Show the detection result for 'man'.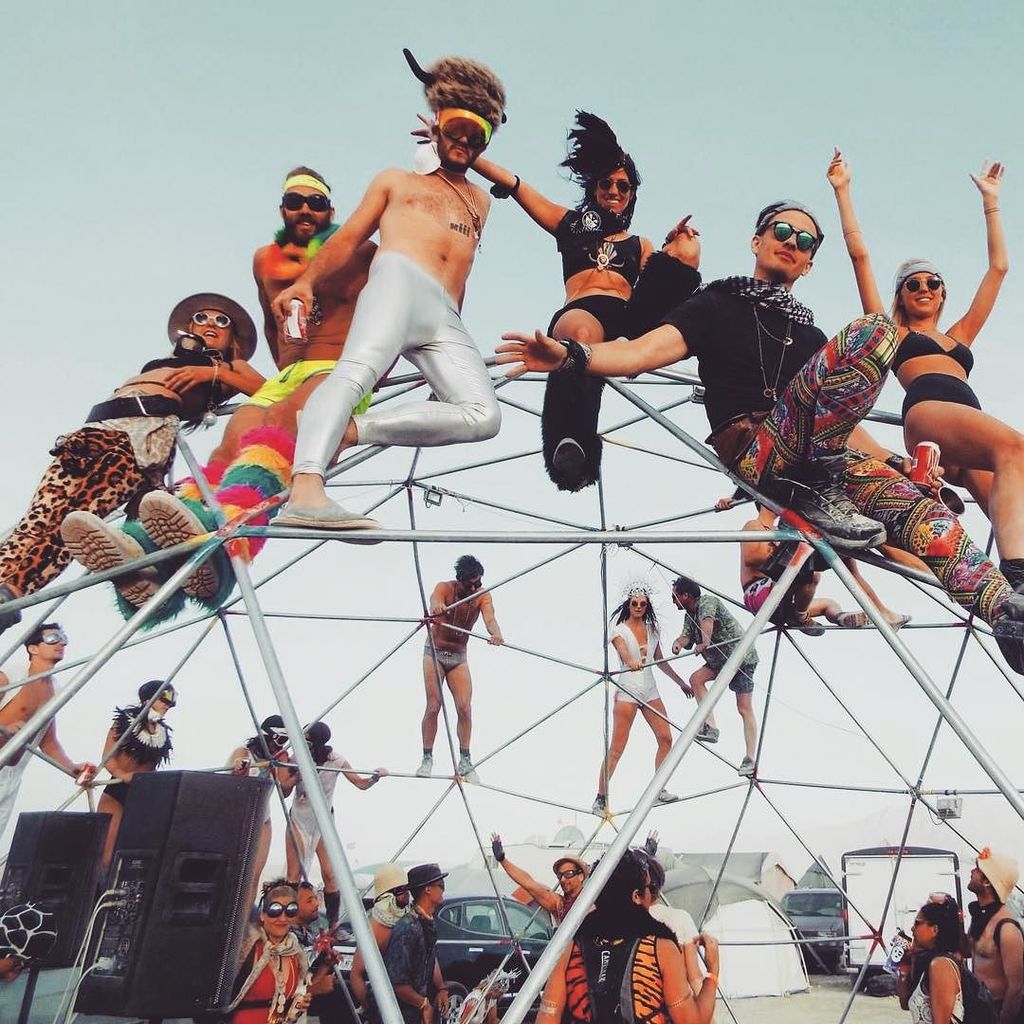
[x1=350, y1=869, x2=417, y2=1023].
